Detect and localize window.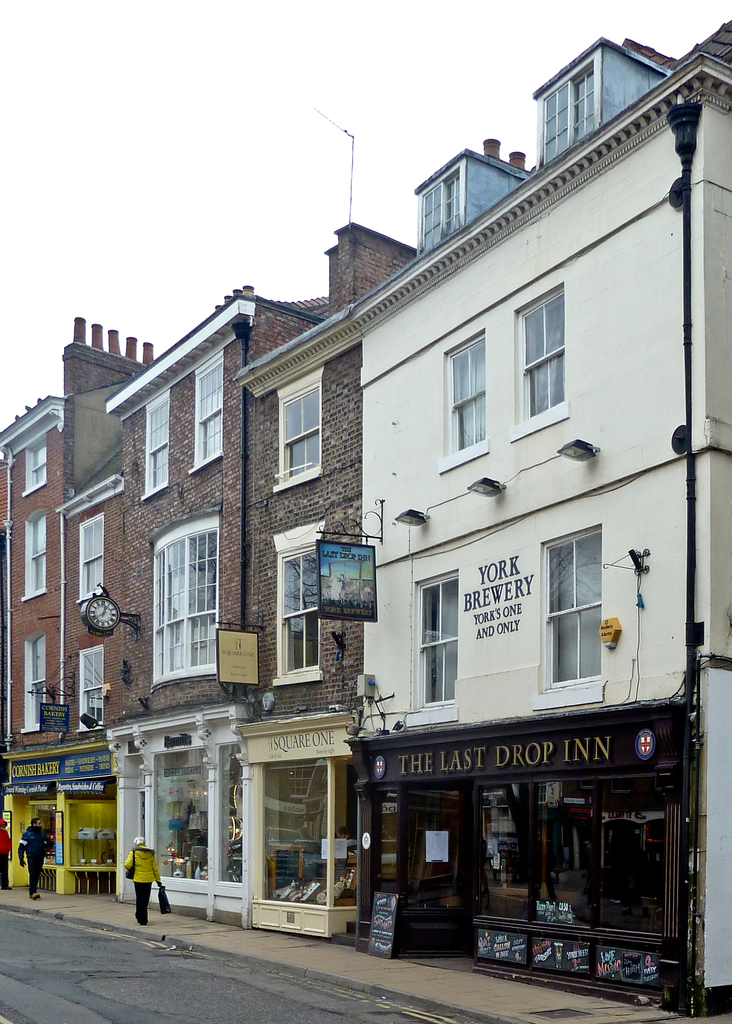
Localized at 19:508:49:602.
